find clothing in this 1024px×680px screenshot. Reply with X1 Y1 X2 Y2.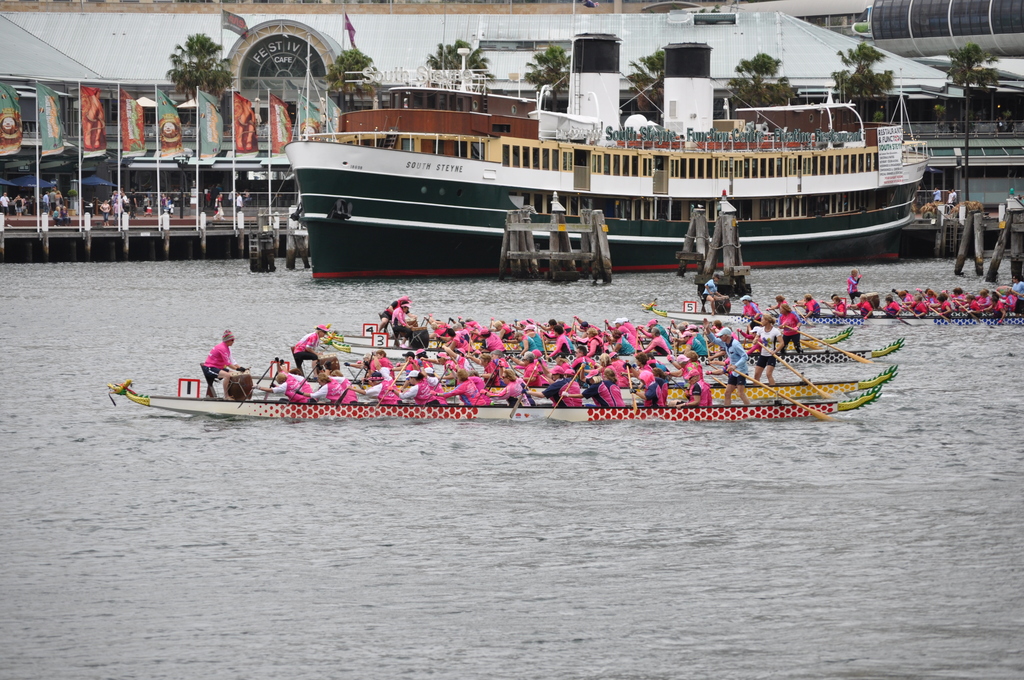
485 358 498 379.
